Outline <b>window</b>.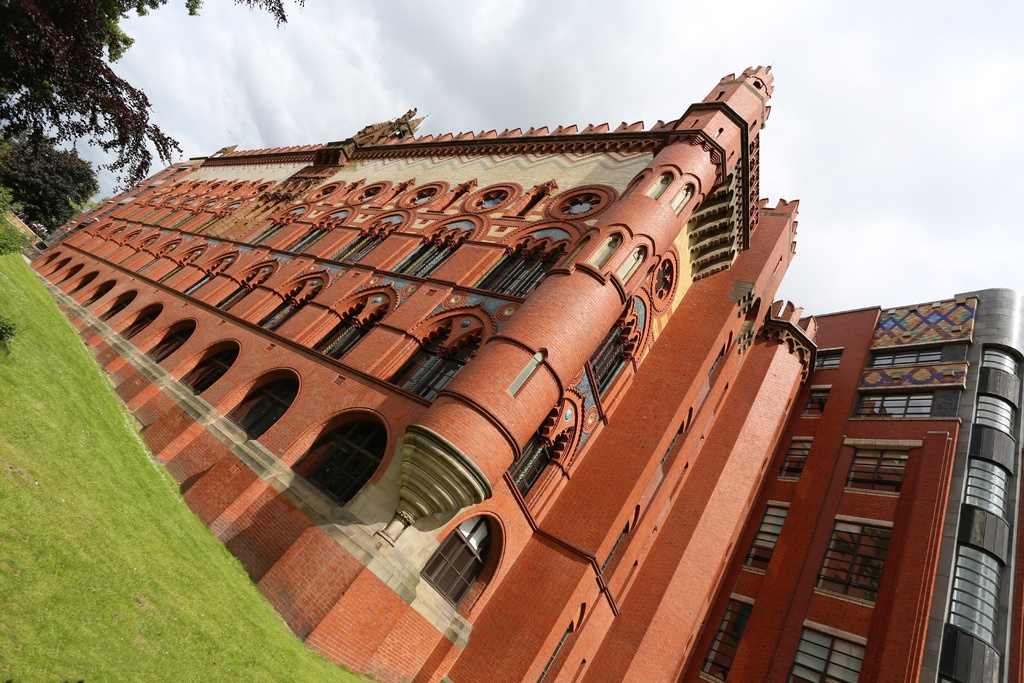
Outline: box=[780, 434, 808, 486].
